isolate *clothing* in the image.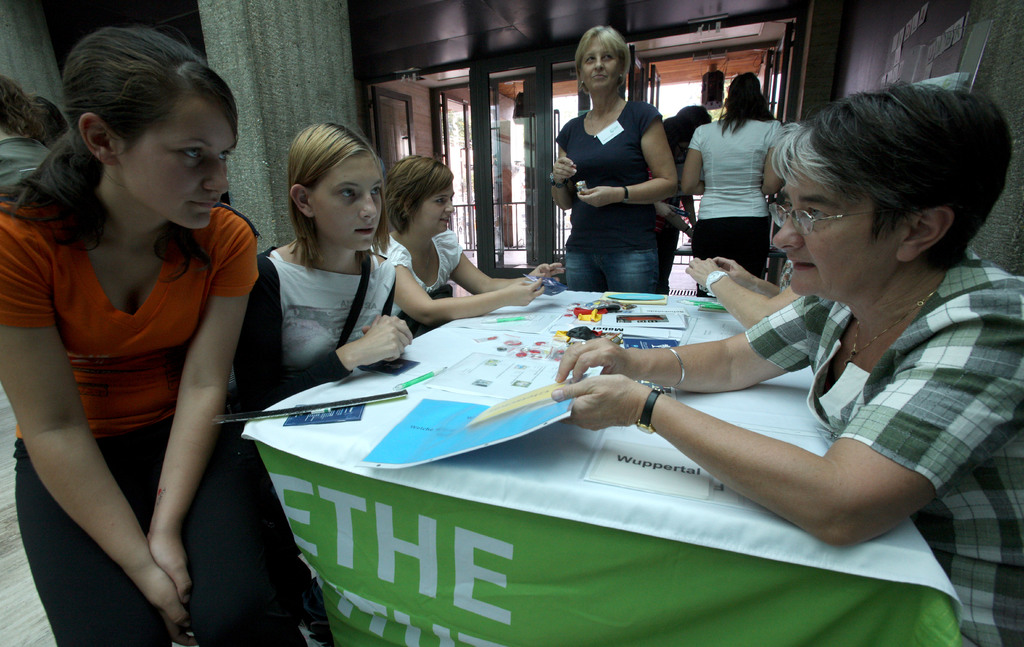
Isolated region: [556,73,691,279].
